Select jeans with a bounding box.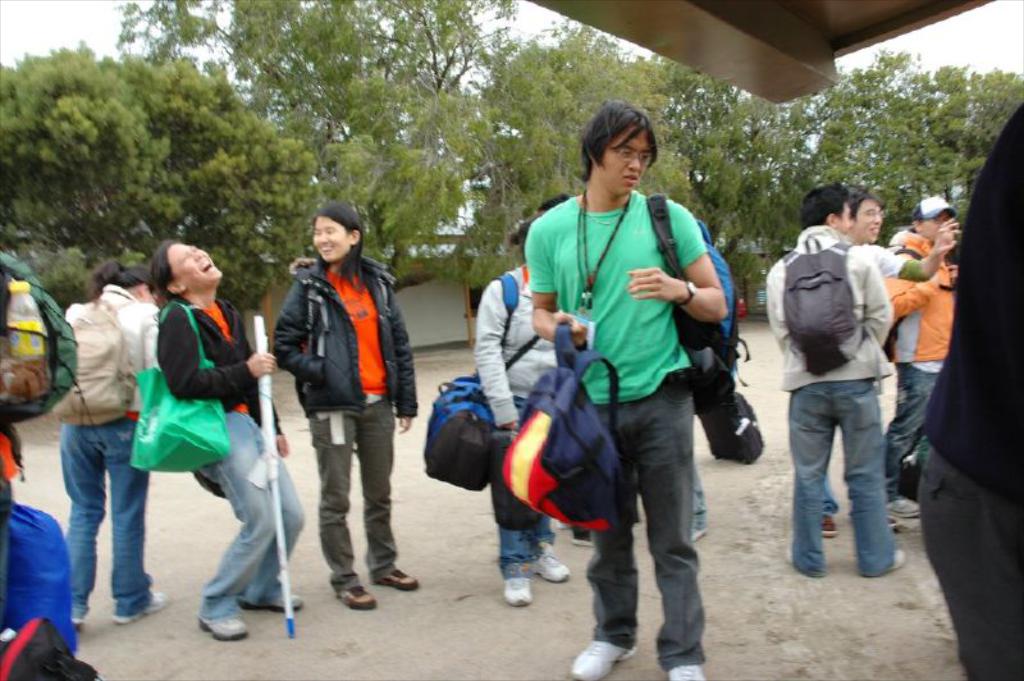
x1=503 y1=397 x2=557 y2=568.
